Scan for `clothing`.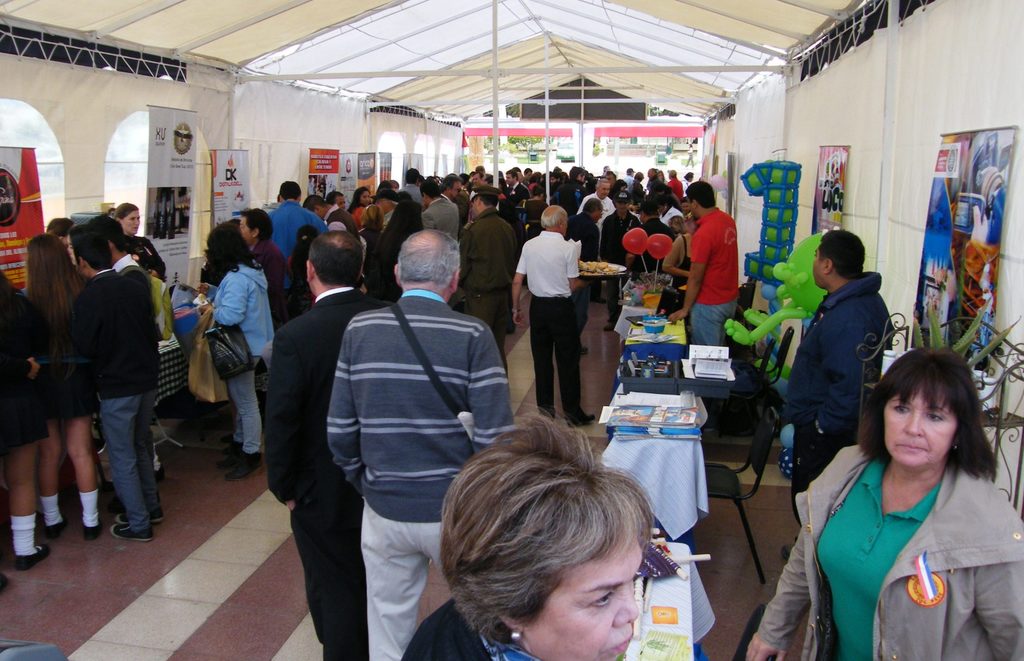
Scan result: 0/232/163/529.
